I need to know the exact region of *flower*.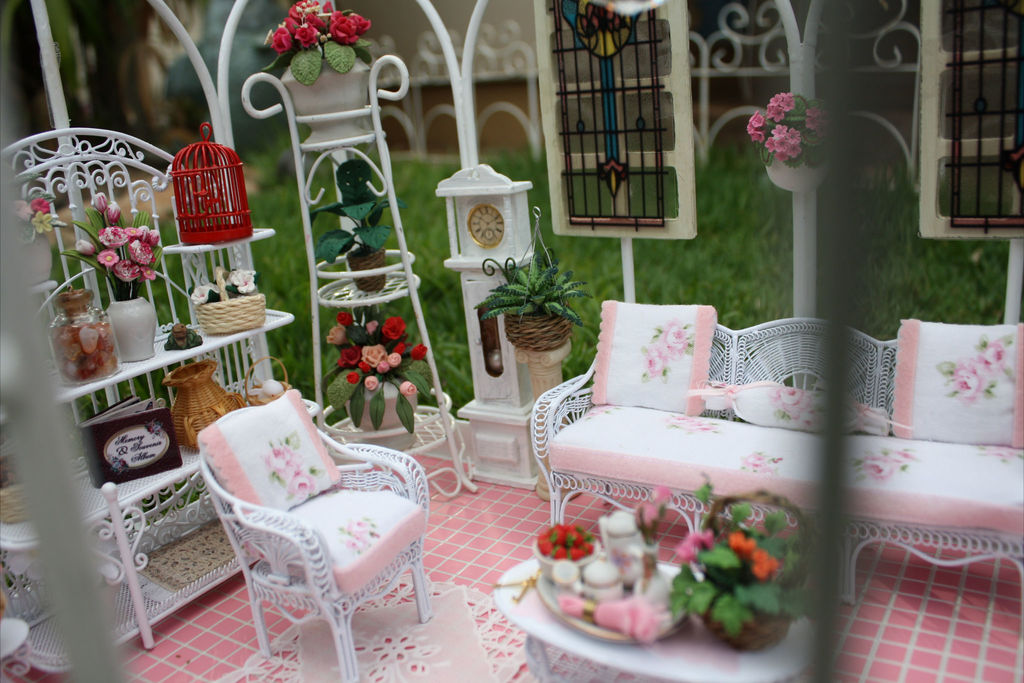
Region: (left=286, top=468, right=324, bottom=499).
